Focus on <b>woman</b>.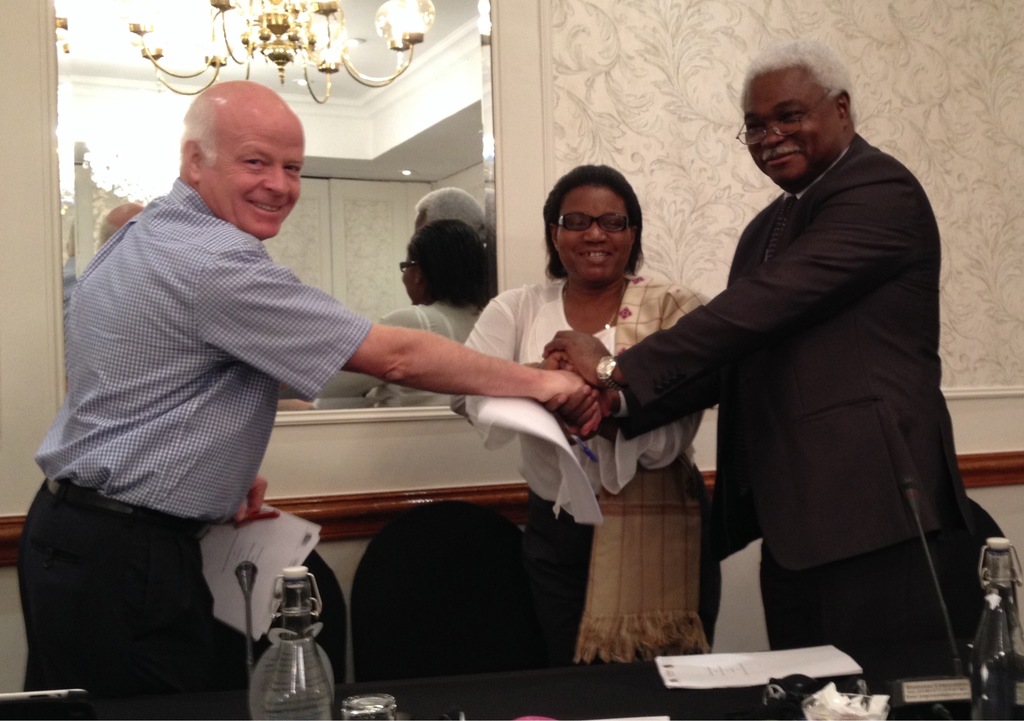
Focused at 278:218:495:412.
